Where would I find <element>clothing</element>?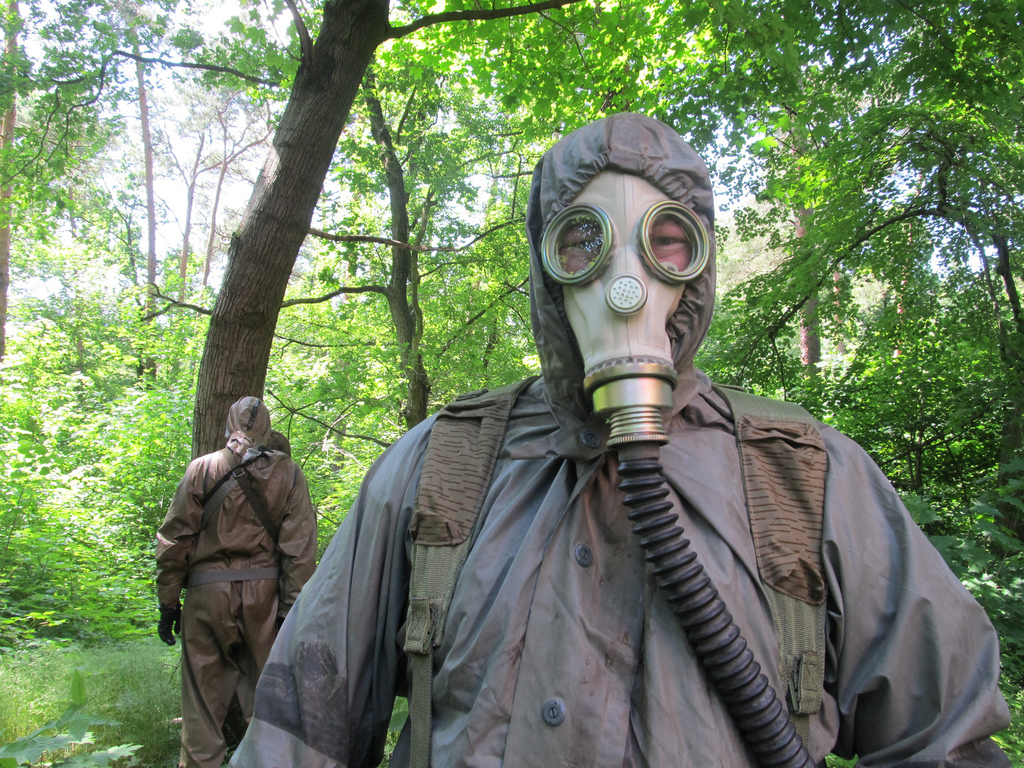
At x1=225, y1=111, x2=1015, y2=767.
